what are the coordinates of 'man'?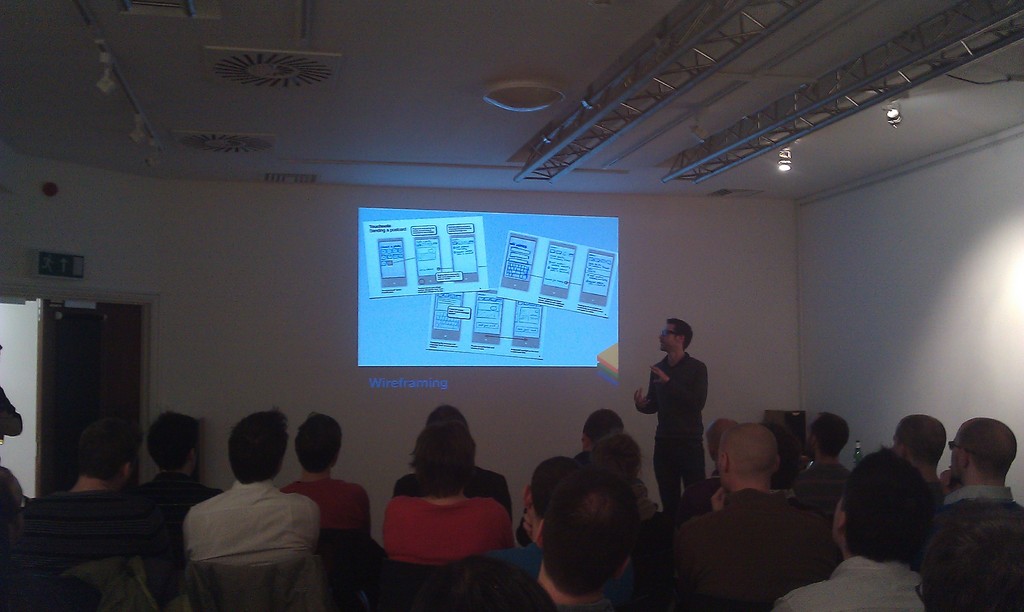
x1=698, y1=406, x2=741, y2=490.
